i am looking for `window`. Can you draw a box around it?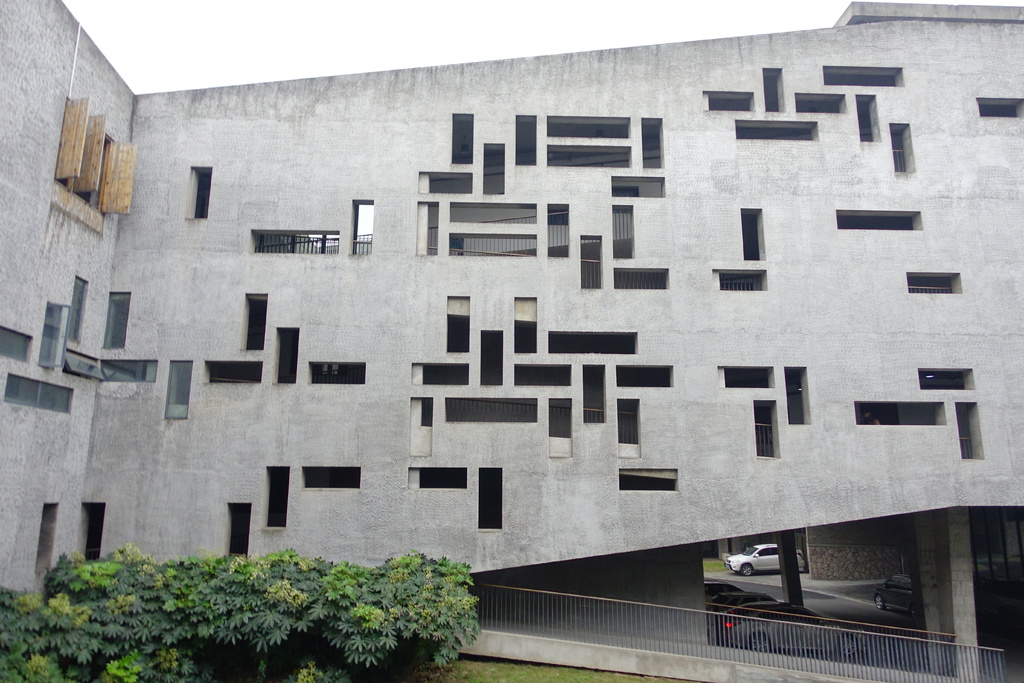
Sure, the bounding box is {"x1": 353, "y1": 197, "x2": 376, "y2": 260}.
